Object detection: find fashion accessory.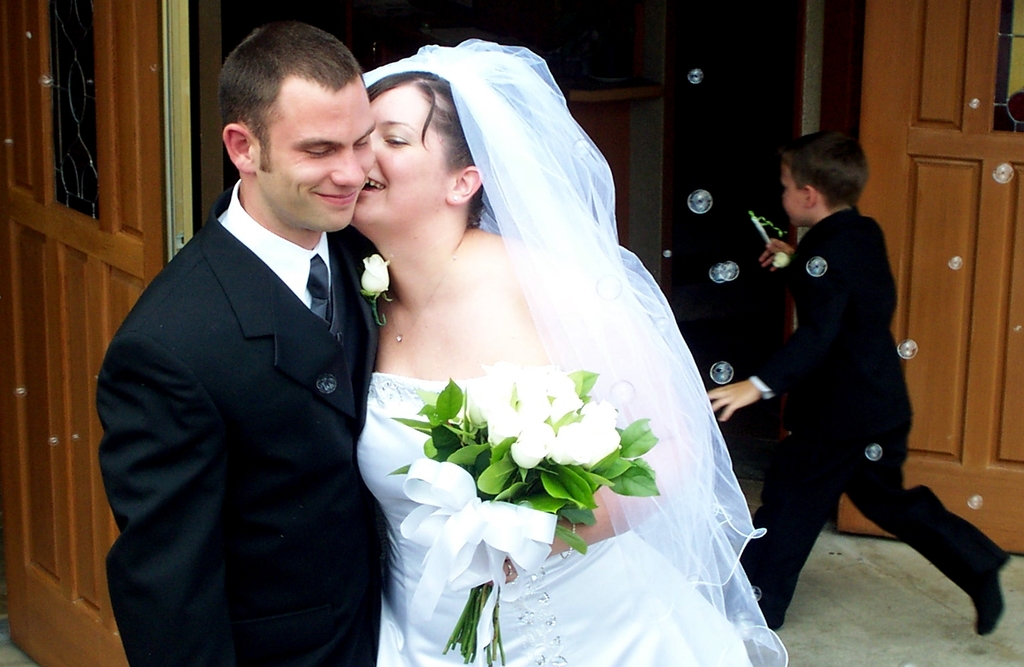
left=505, top=562, right=514, bottom=577.
